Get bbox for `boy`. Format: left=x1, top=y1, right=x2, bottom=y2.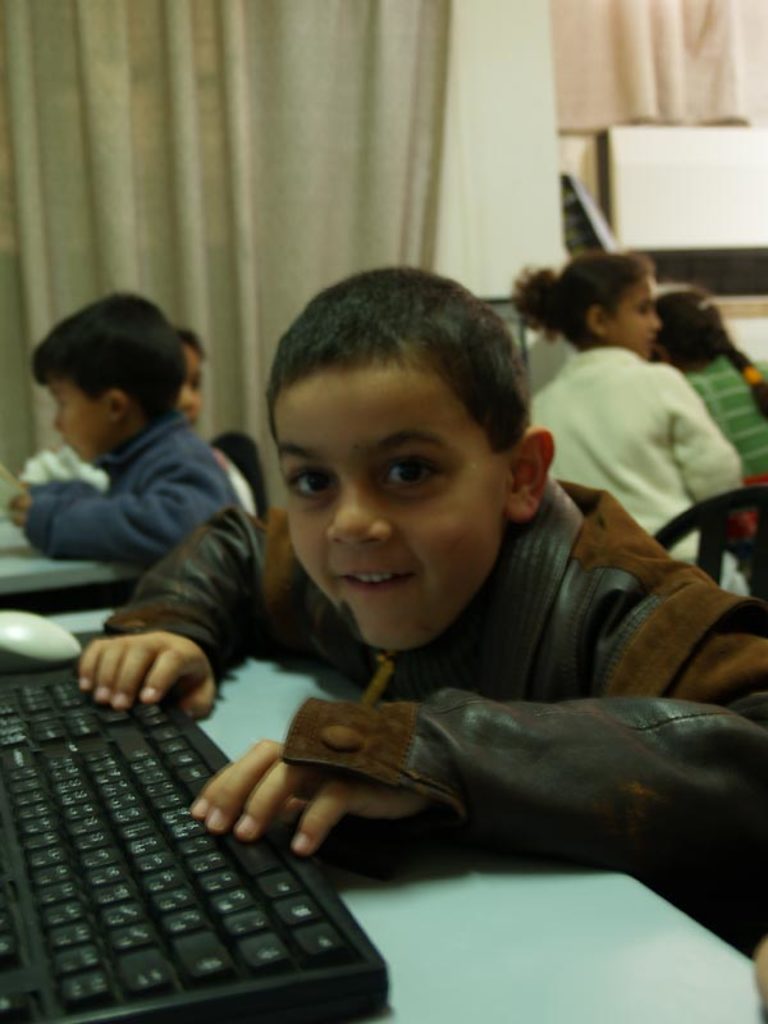
left=6, top=323, right=264, bottom=522.
